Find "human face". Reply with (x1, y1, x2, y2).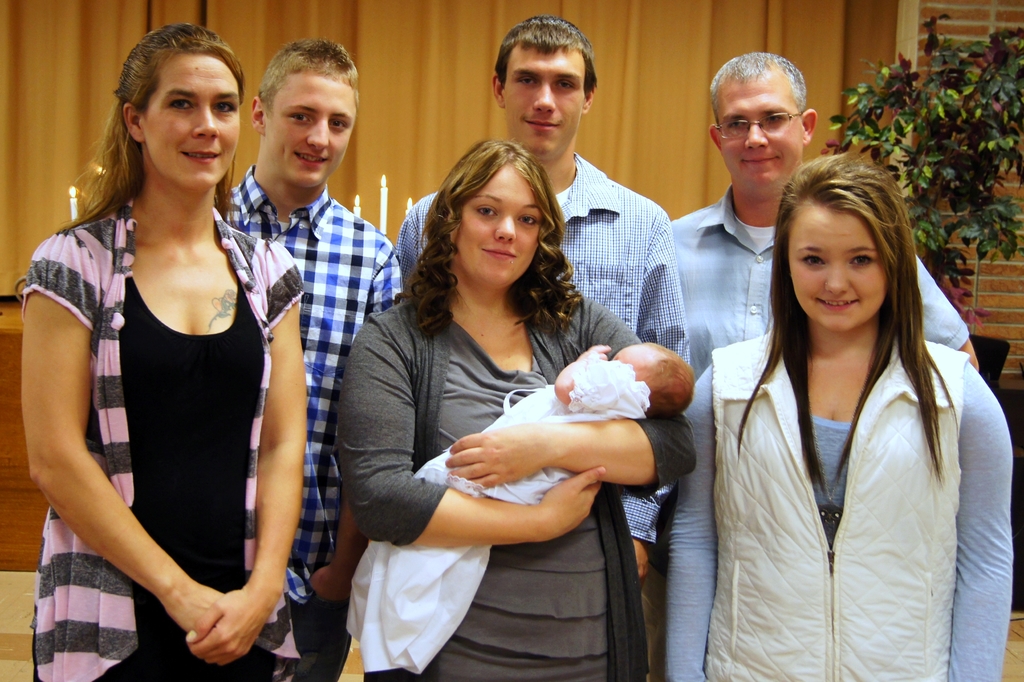
(787, 195, 890, 334).
